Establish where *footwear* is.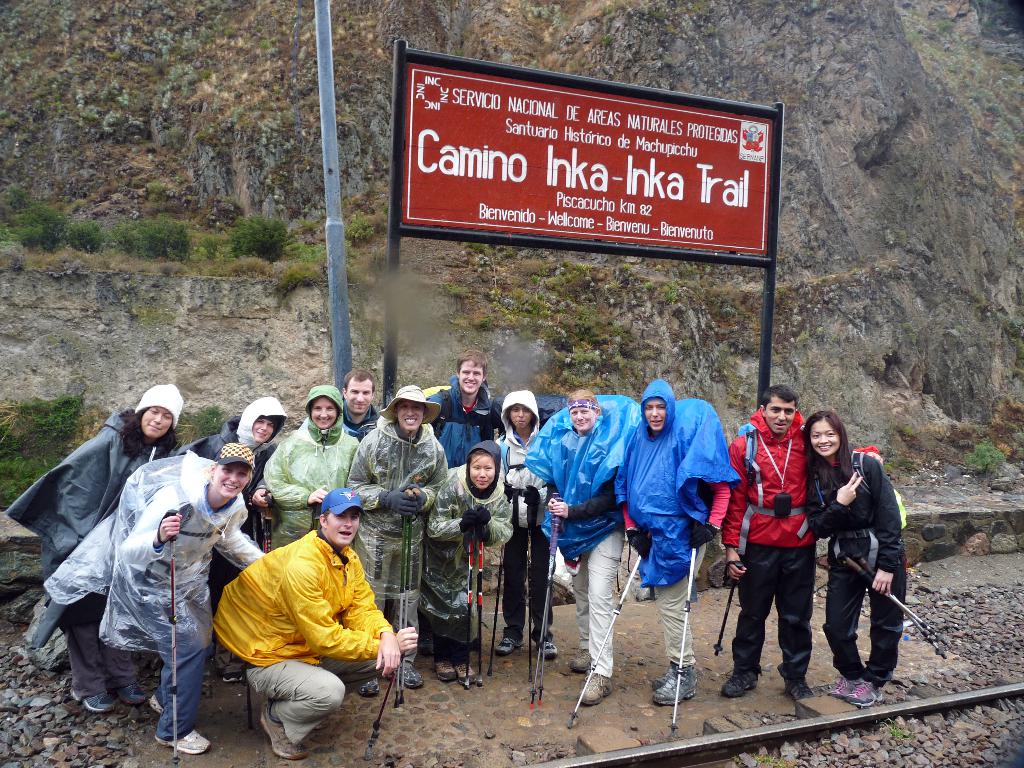
Established at bbox=[543, 639, 557, 659].
